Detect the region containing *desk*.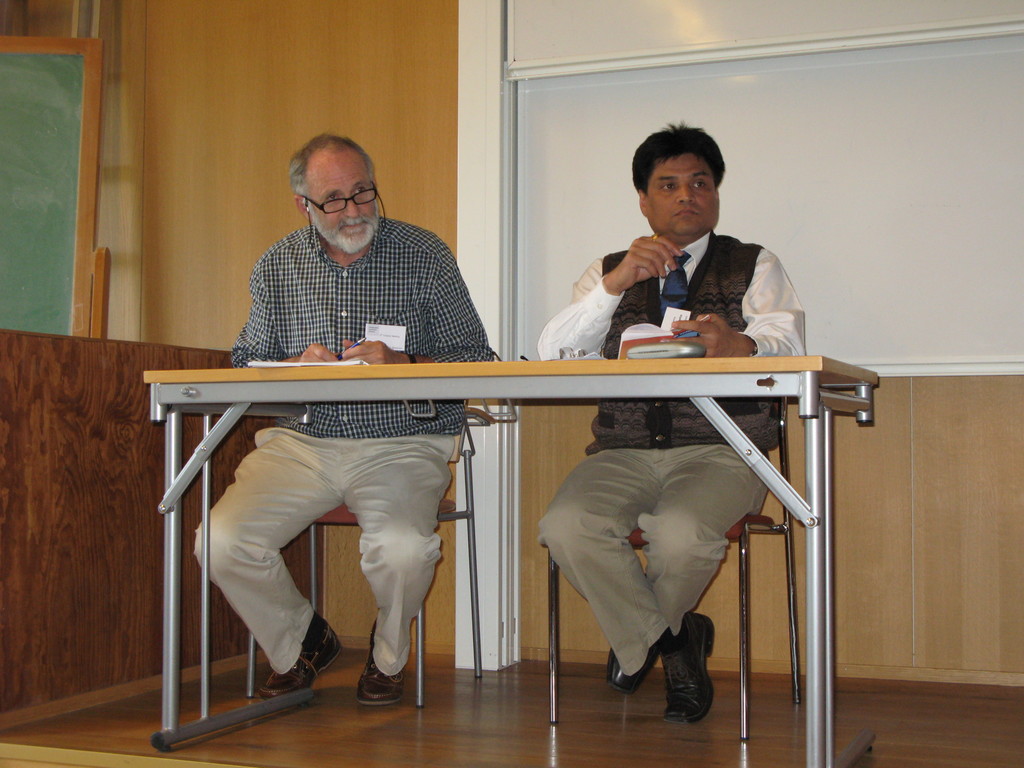
<box>145,377,876,766</box>.
